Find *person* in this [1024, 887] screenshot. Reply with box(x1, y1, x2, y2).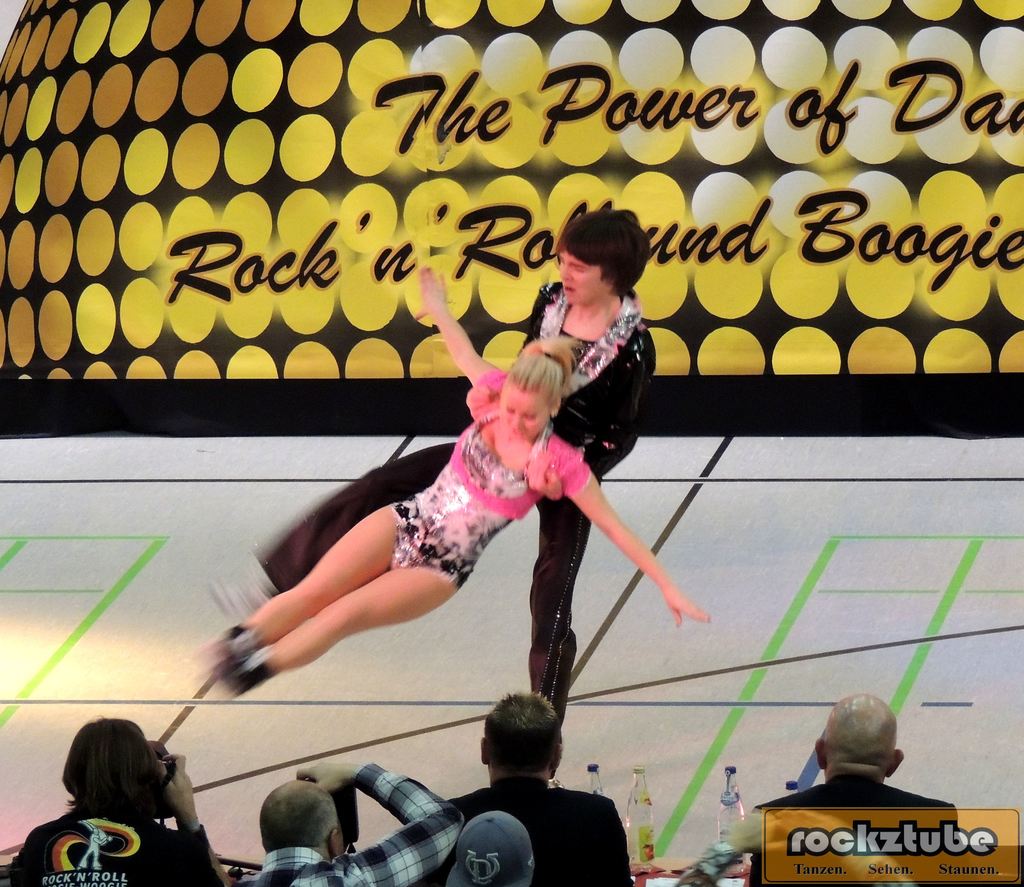
box(234, 762, 464, 886).
